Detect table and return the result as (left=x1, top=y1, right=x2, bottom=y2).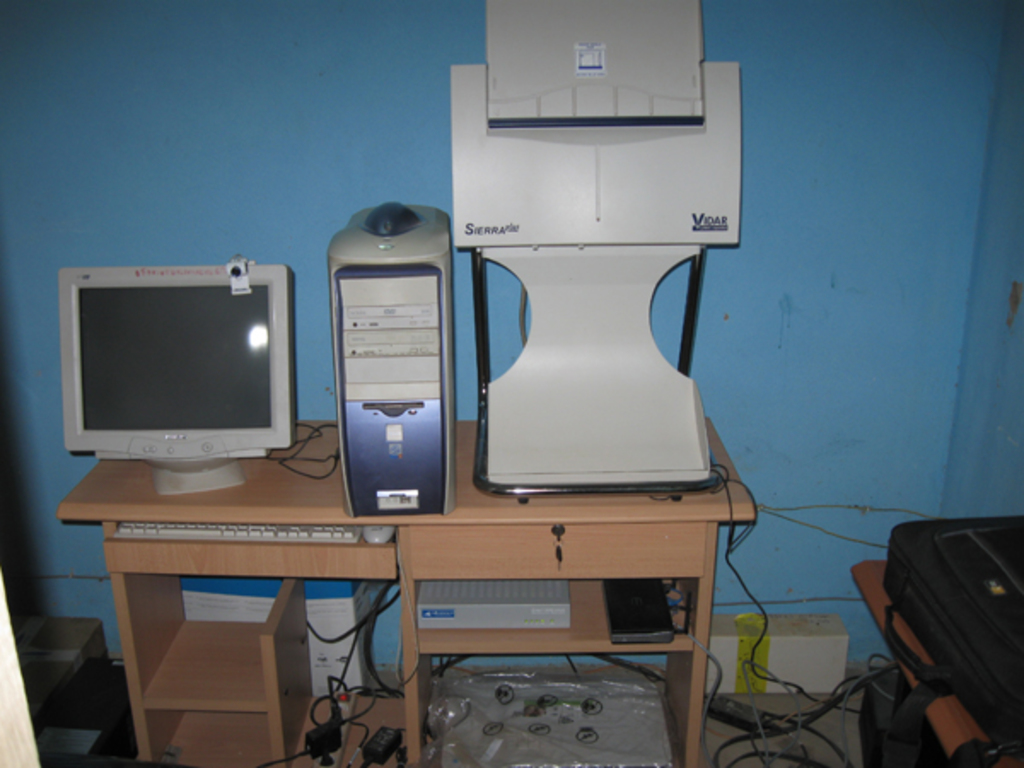
(left=61, top=461, right=741, bottom=741).
